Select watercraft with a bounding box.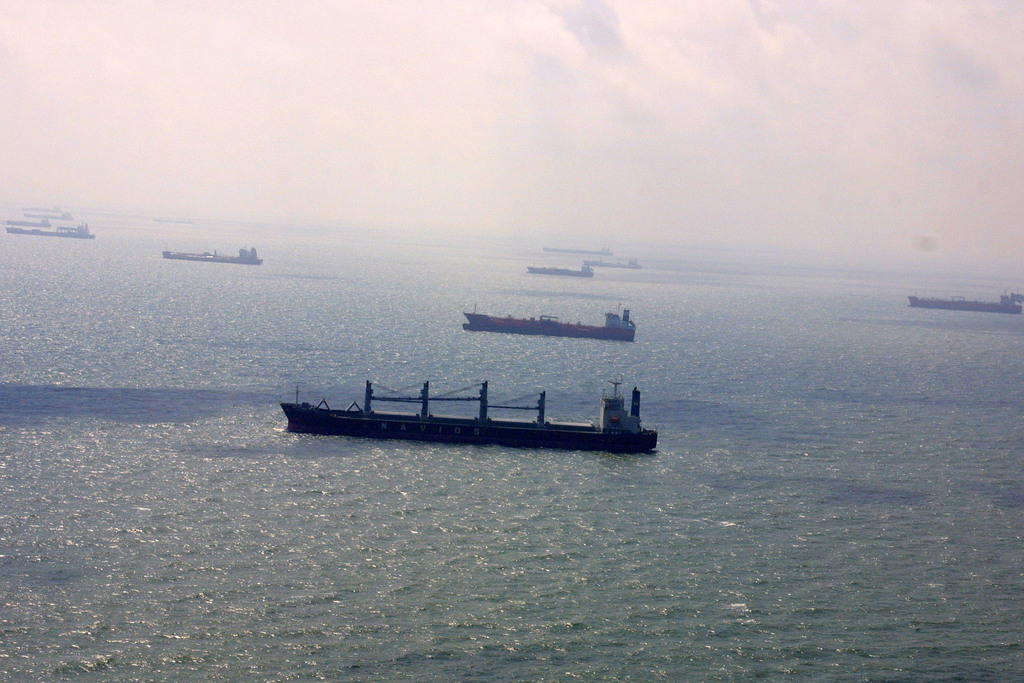
(4, 225, 91, 242).
